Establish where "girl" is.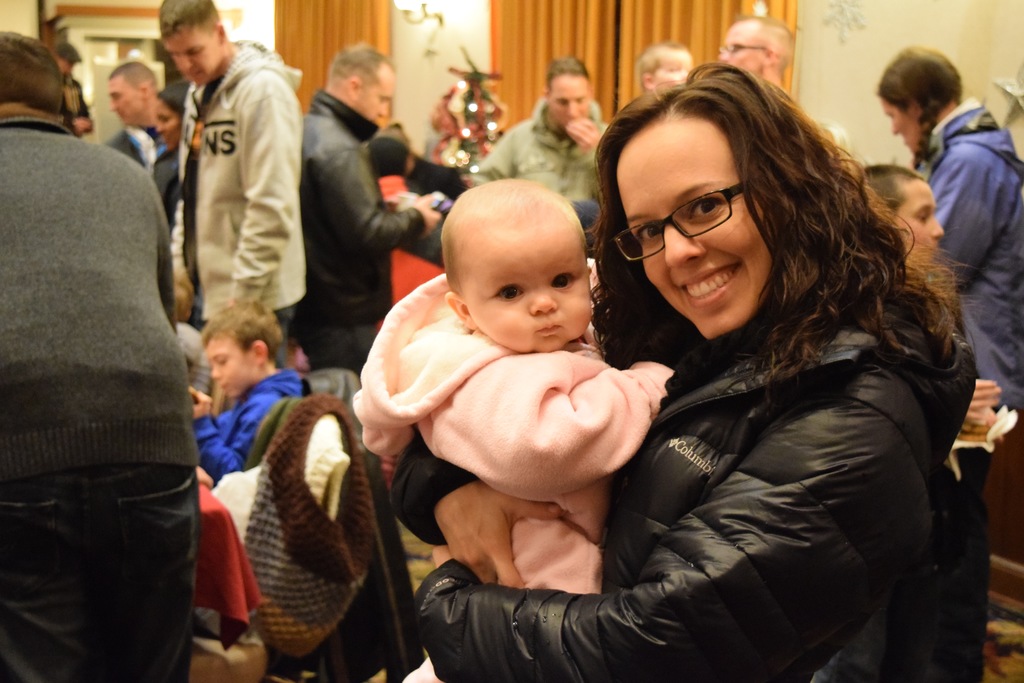
Established at 371/173/682/586.
